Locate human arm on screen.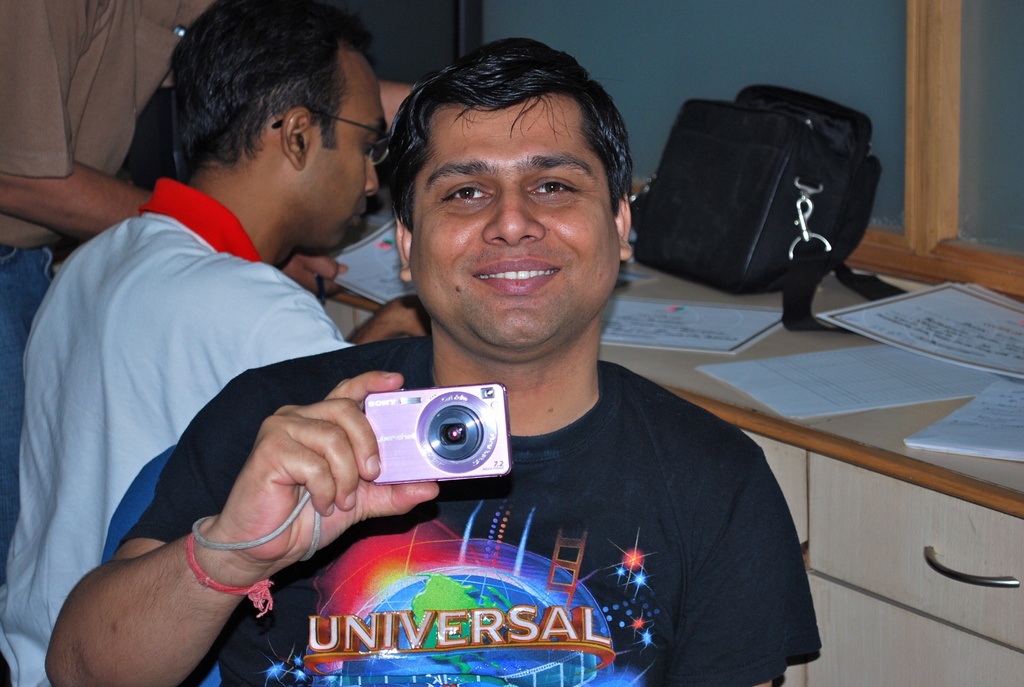
On screen at [0, 0, 188, 249].
